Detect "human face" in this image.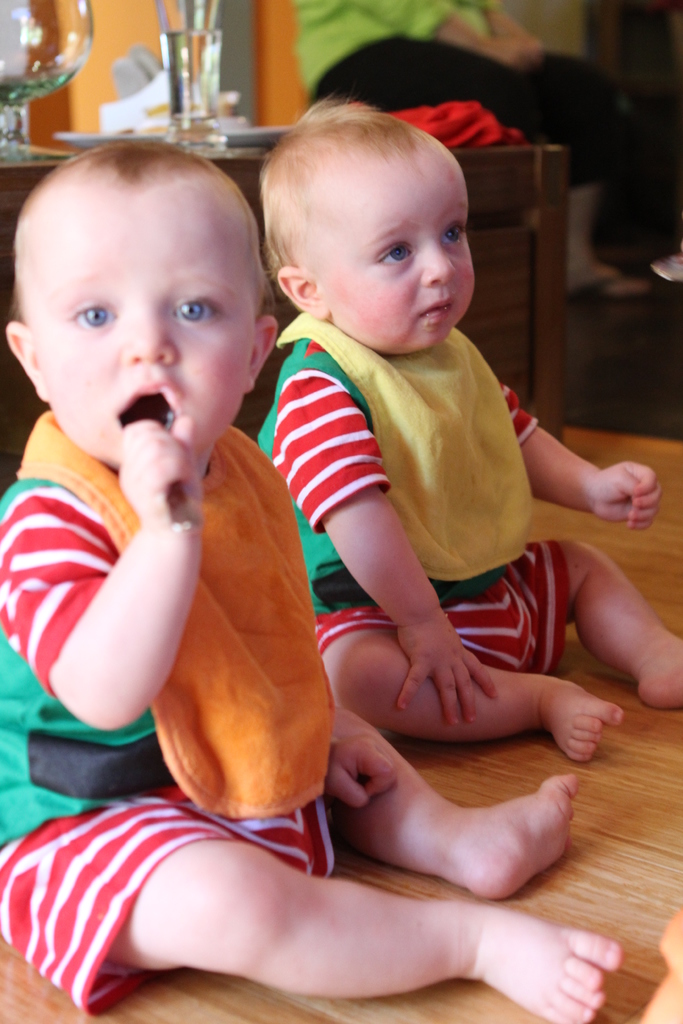
Detection: 310,159,476,348.
